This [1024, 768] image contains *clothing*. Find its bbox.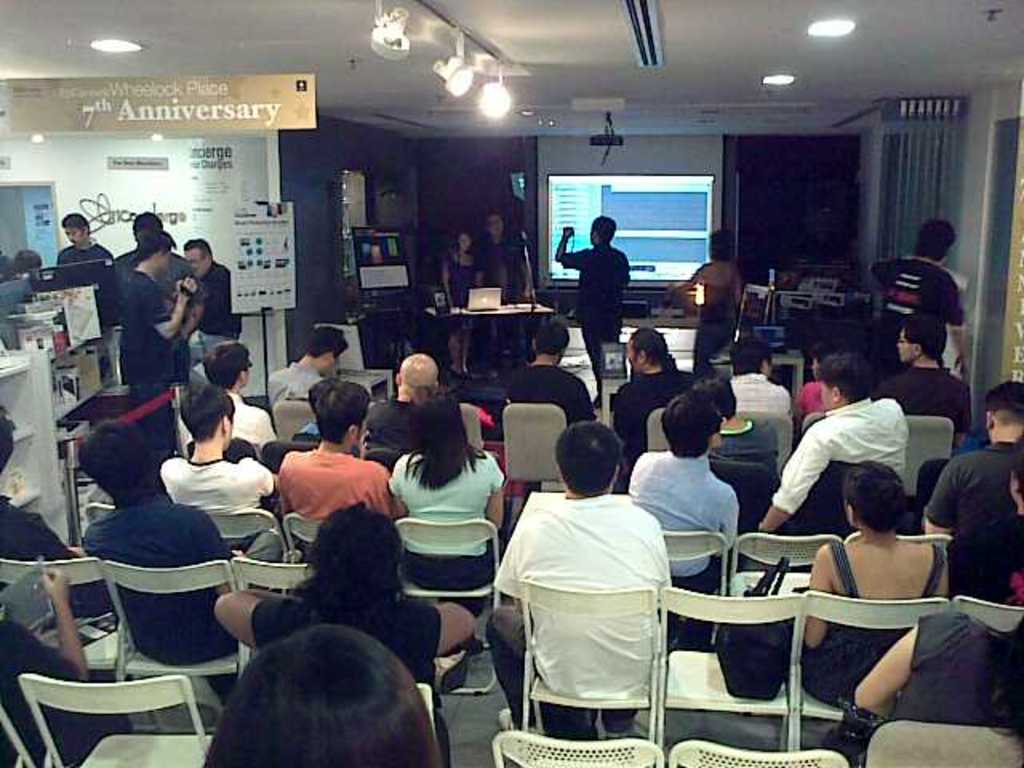
region(622, 448, 747, 638).
